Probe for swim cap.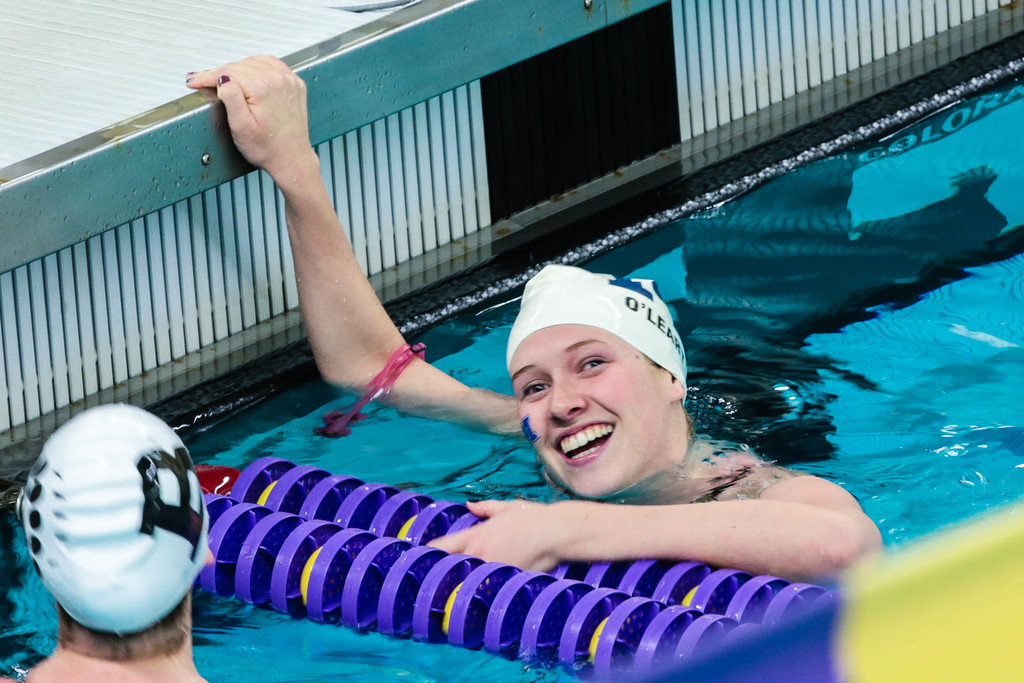
Probe result: l=506, t=264, r=686, b=407.
